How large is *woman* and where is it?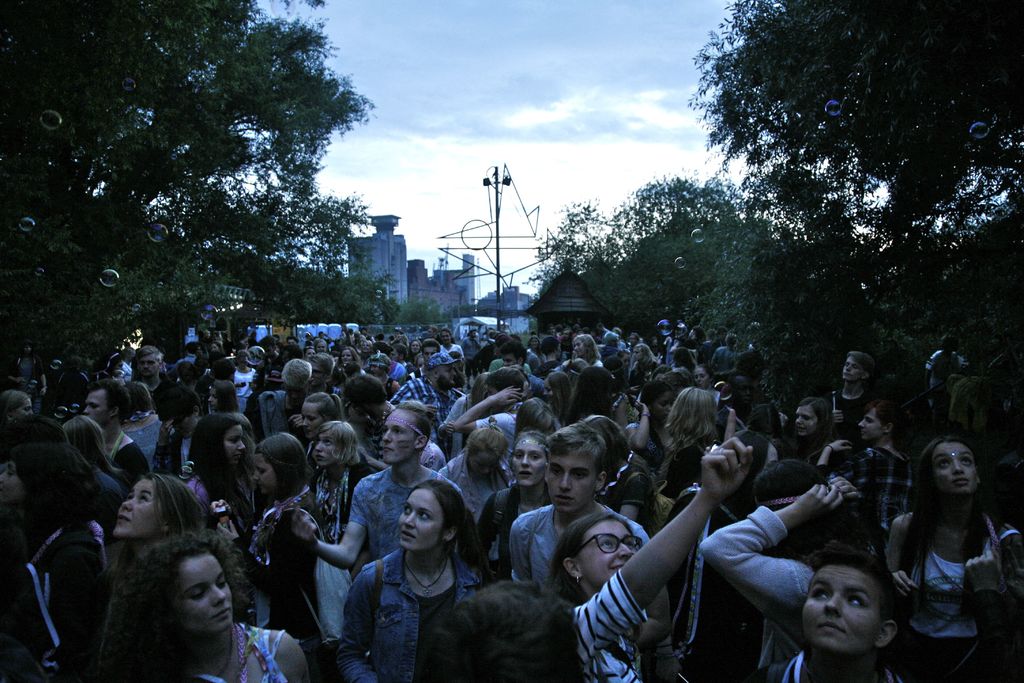
Bounding box: [572,329,605,372].
